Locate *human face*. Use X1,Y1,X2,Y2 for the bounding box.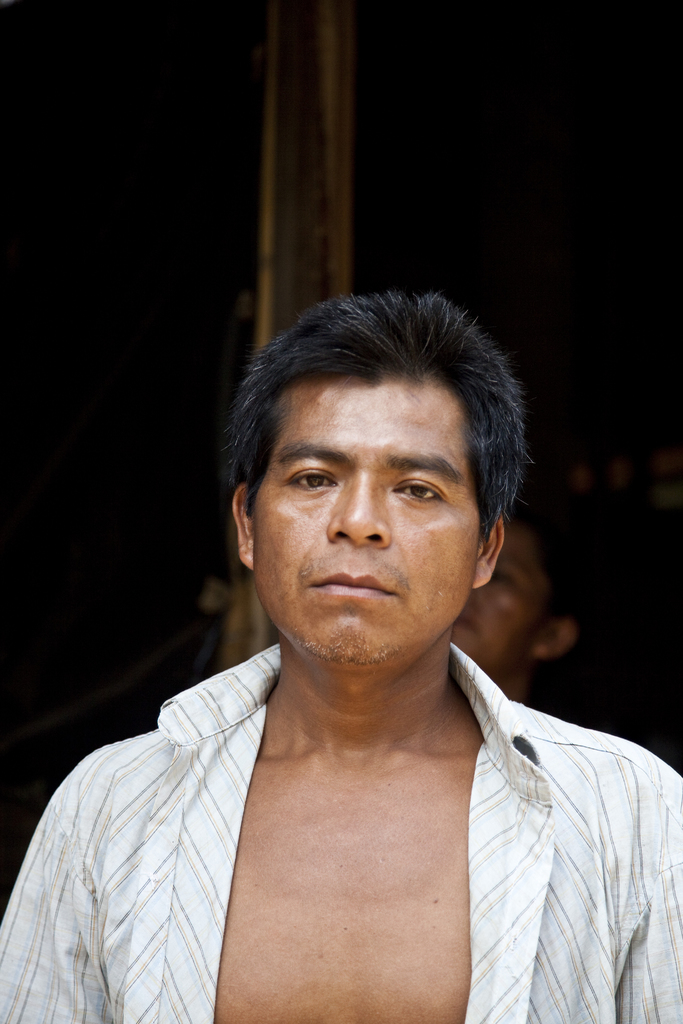
251,378,476,662.
